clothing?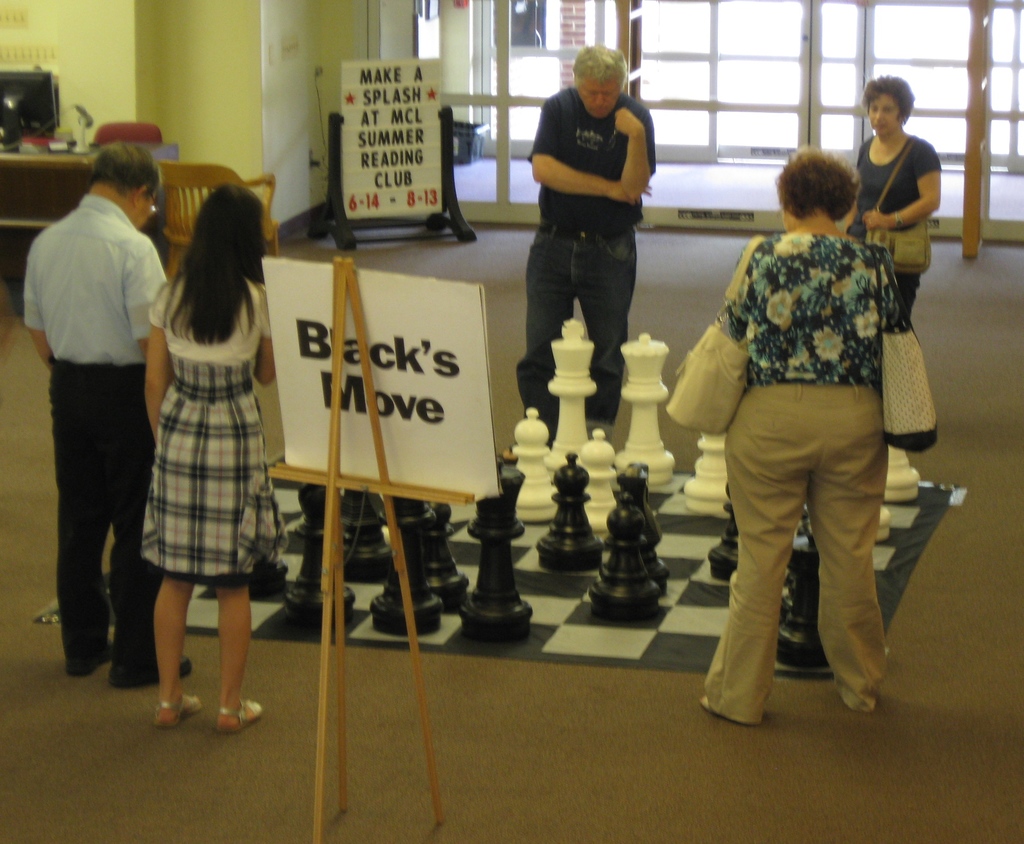
bbox=[851, 138, 943, 327]
